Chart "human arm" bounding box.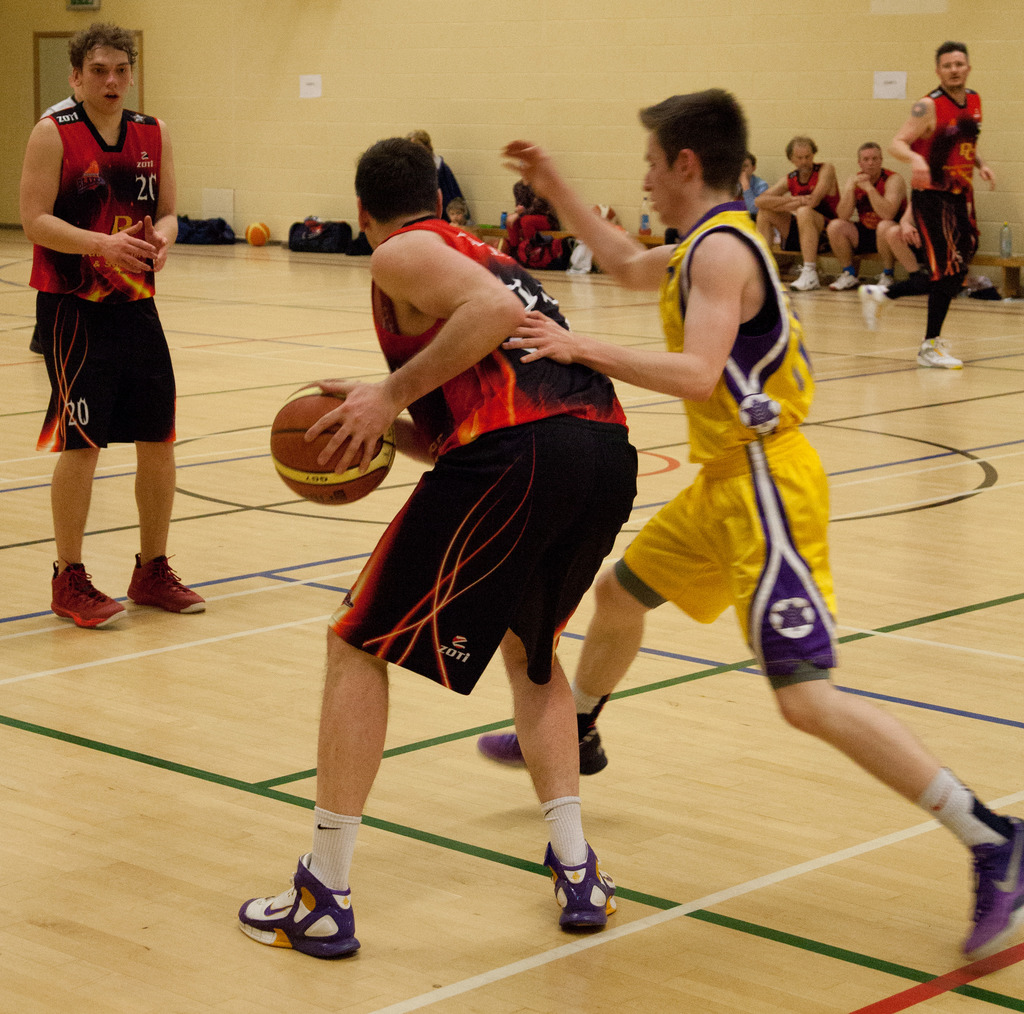
Charted: x1=307 y1=227 x2=529 y2=471.
